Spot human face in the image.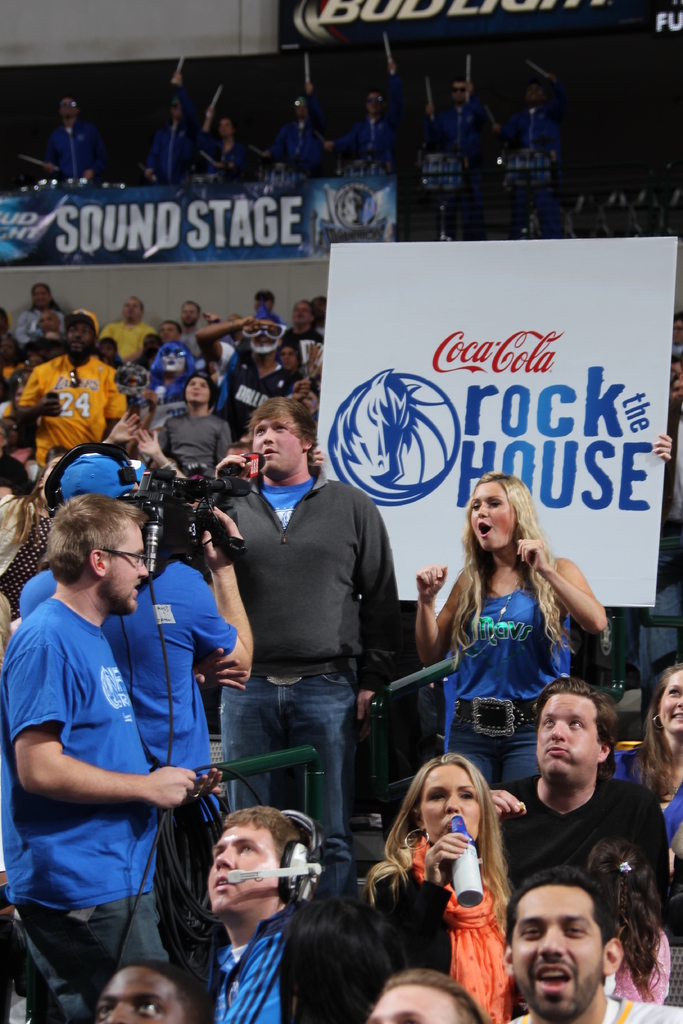
human face found at locate(472, 484, 518, 547).
